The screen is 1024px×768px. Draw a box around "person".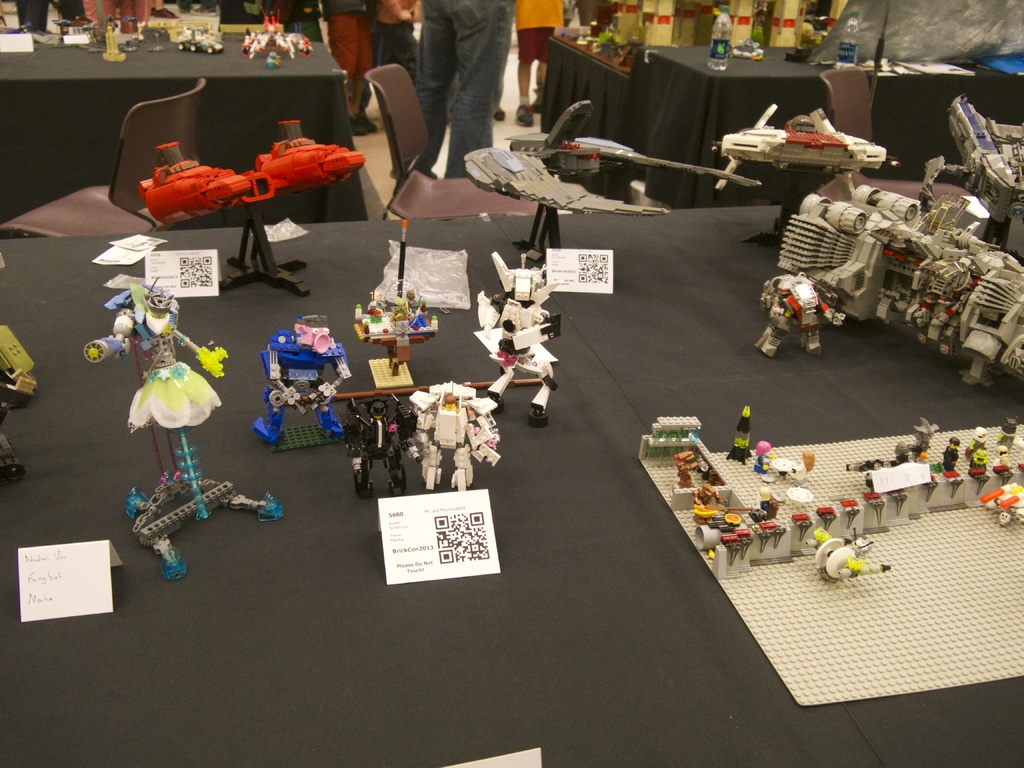
[520,0,567,141].
